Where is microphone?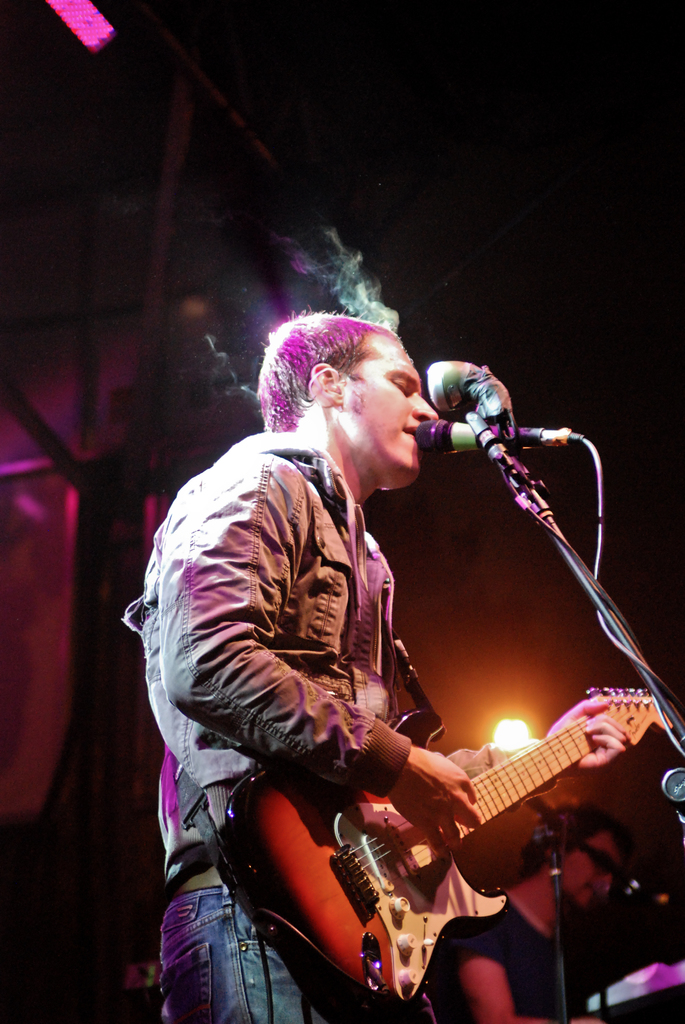
crop(415, 410, 595, 463).
